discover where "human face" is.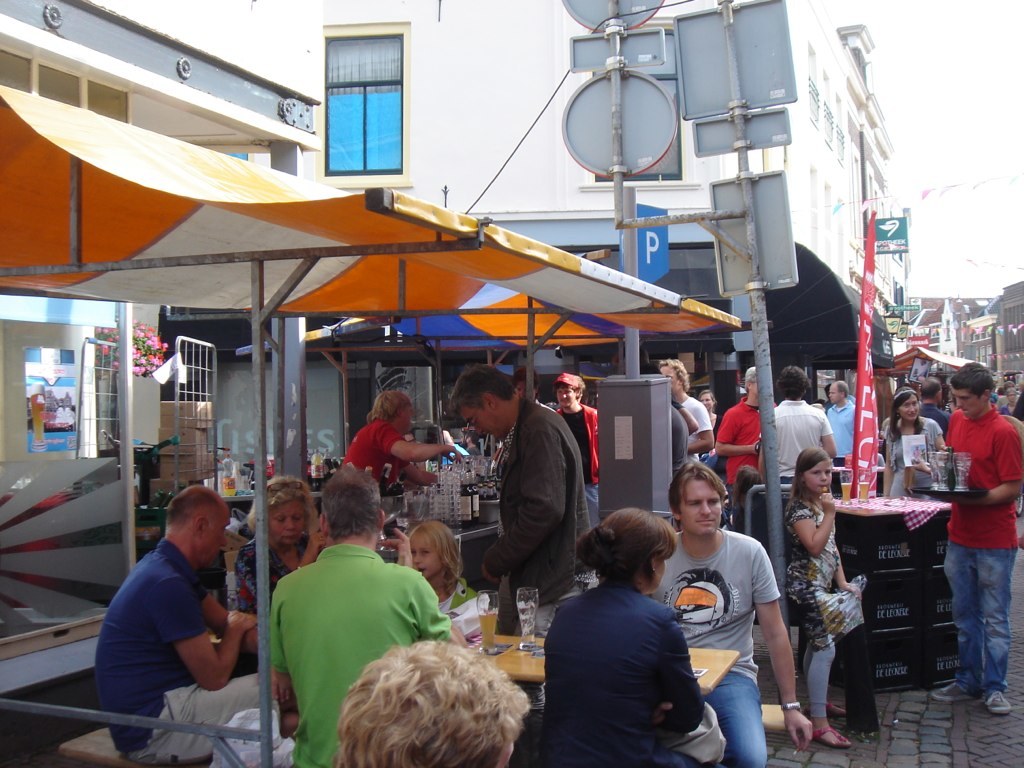
Discovered at 456/411/503/440.
